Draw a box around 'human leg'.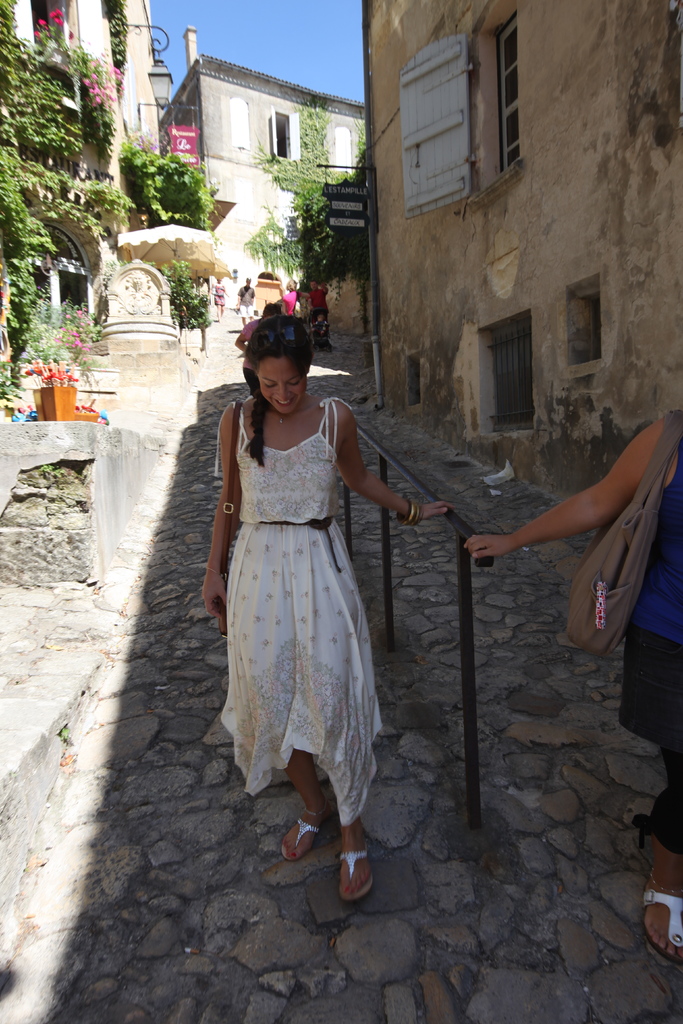
pyautogui.locateOnScreen(622, 657, 682, 964).
